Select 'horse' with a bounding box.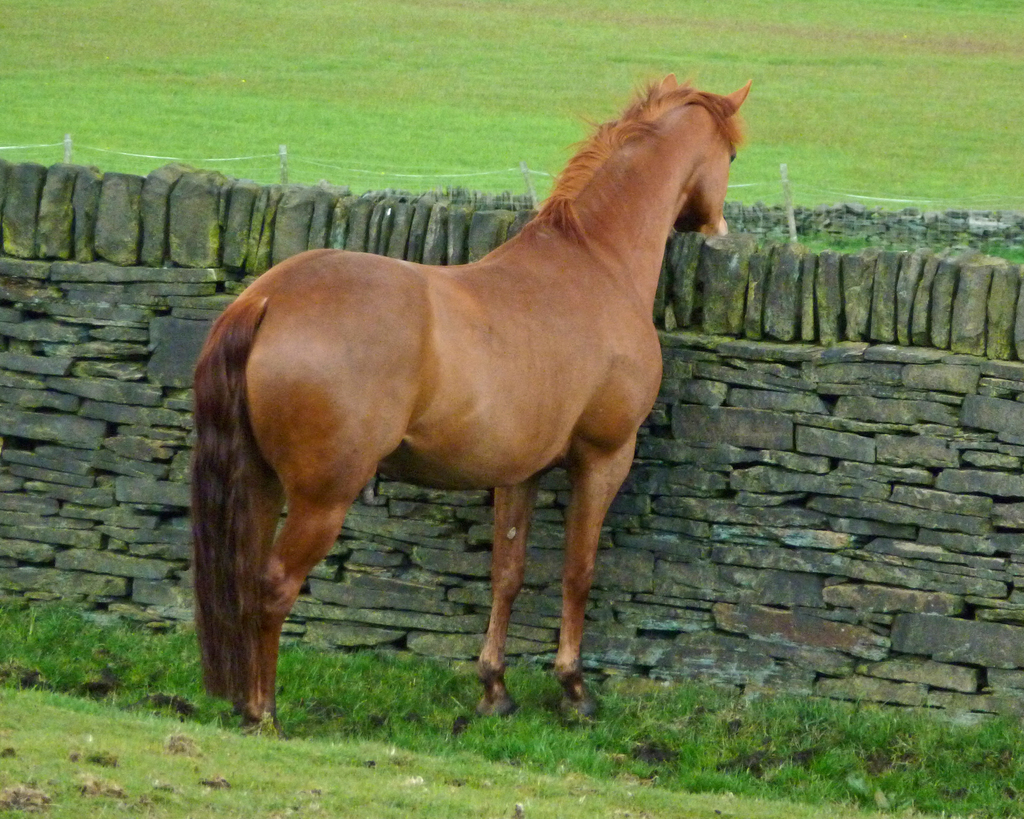
pyautogui.locateOnScreen(186, 67, 755, 735).
